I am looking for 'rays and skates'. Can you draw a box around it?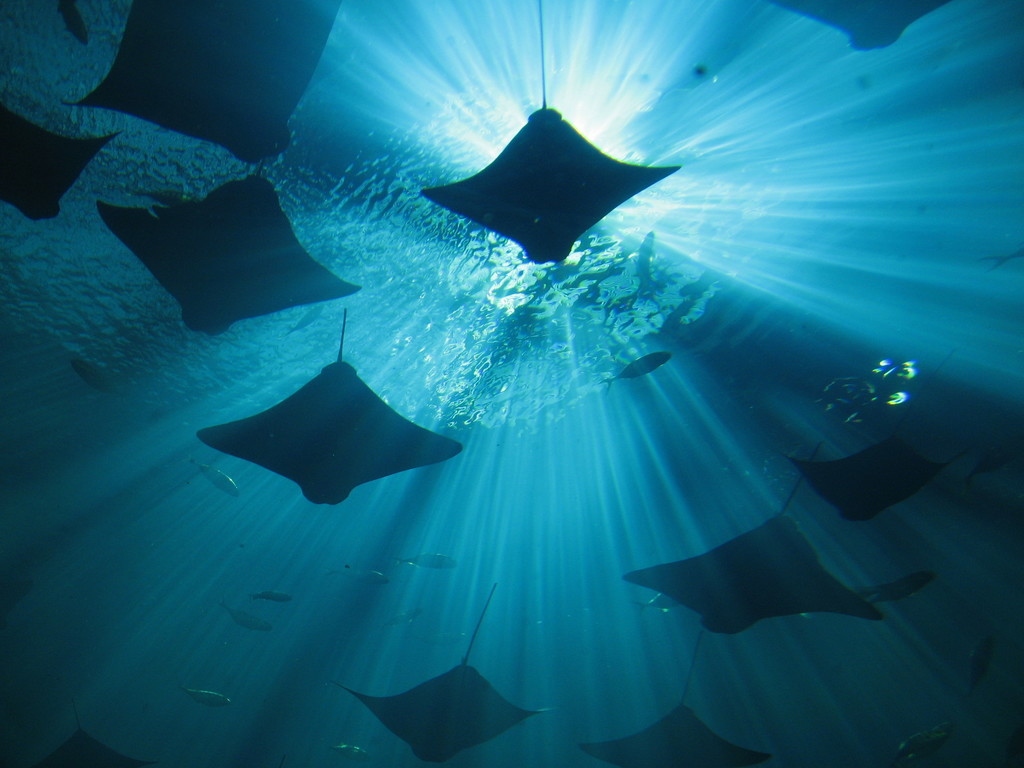
Sure, the bounding box is x1=781 y1=346 x2=964 y2=525.
